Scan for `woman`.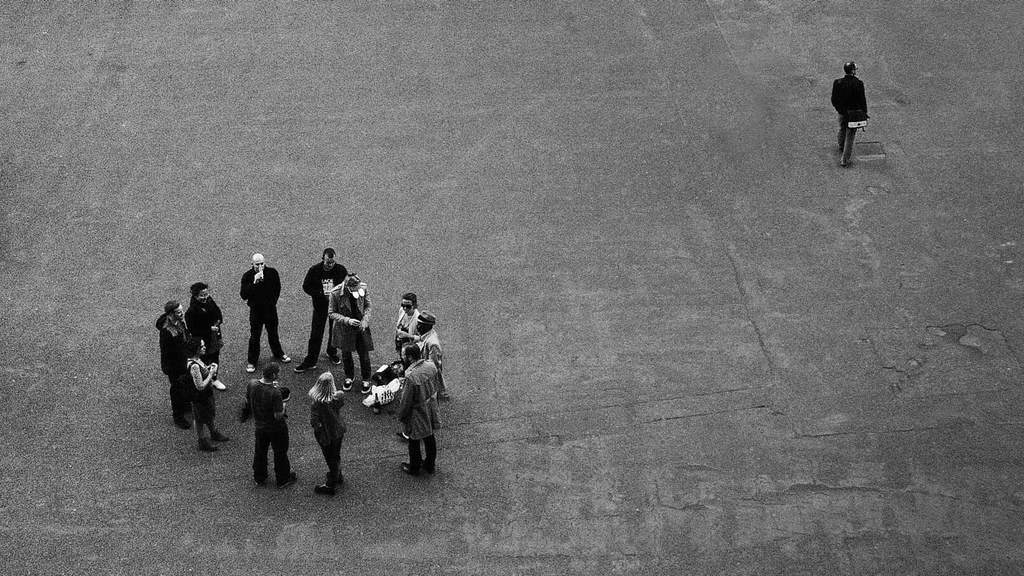
Scan result: 325,268,376,396.
